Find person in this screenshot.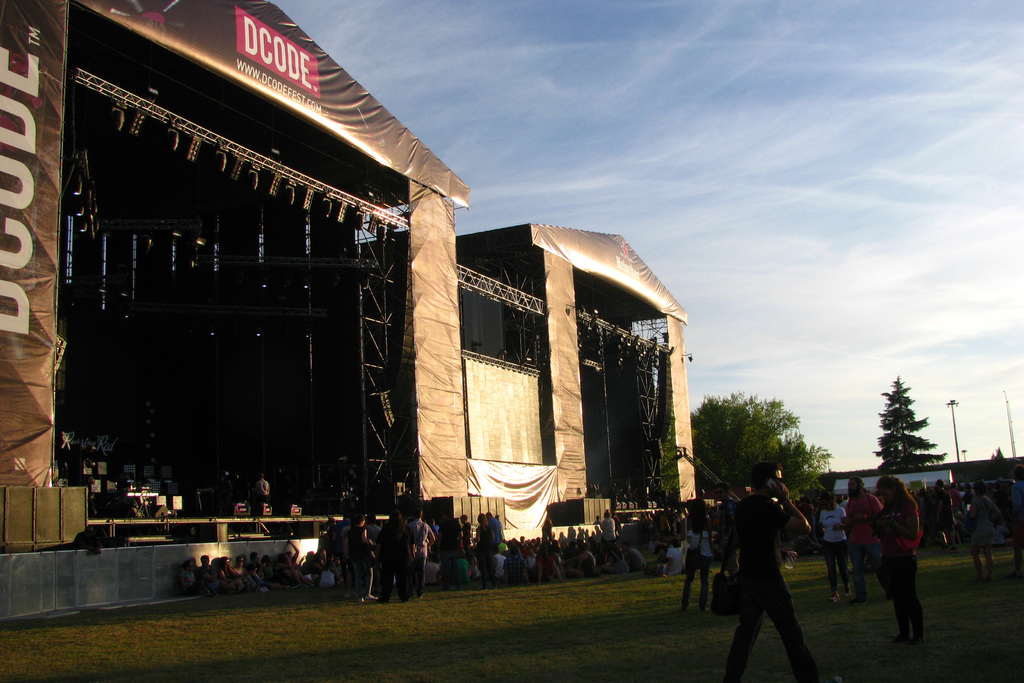
The bounding box for person is pyautogui.locateOnScreen(680, 490, 716, 609).
